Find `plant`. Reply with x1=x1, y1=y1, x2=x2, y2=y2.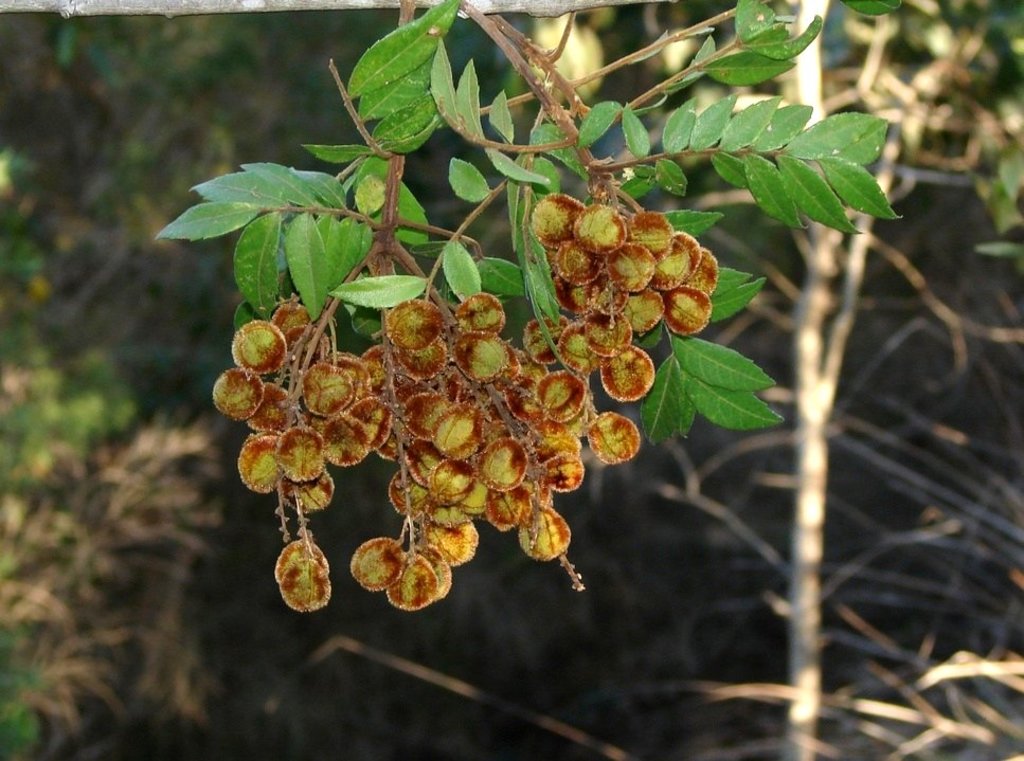
x1=0, y1=21, x2=309, y2=657.
